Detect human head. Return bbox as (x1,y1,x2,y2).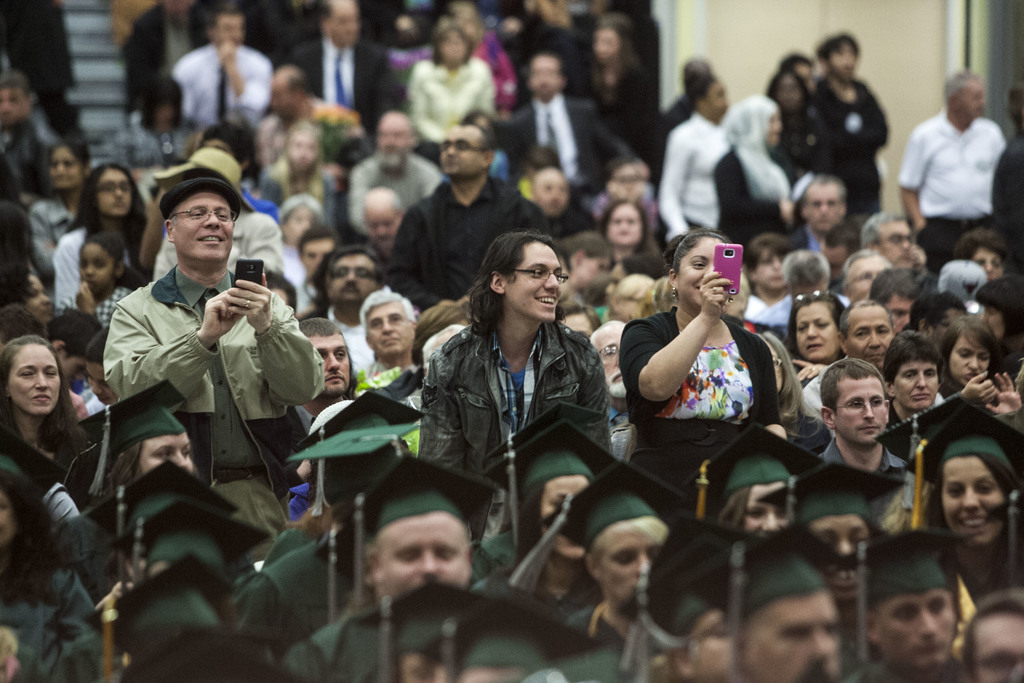
(781,53,817,79).
